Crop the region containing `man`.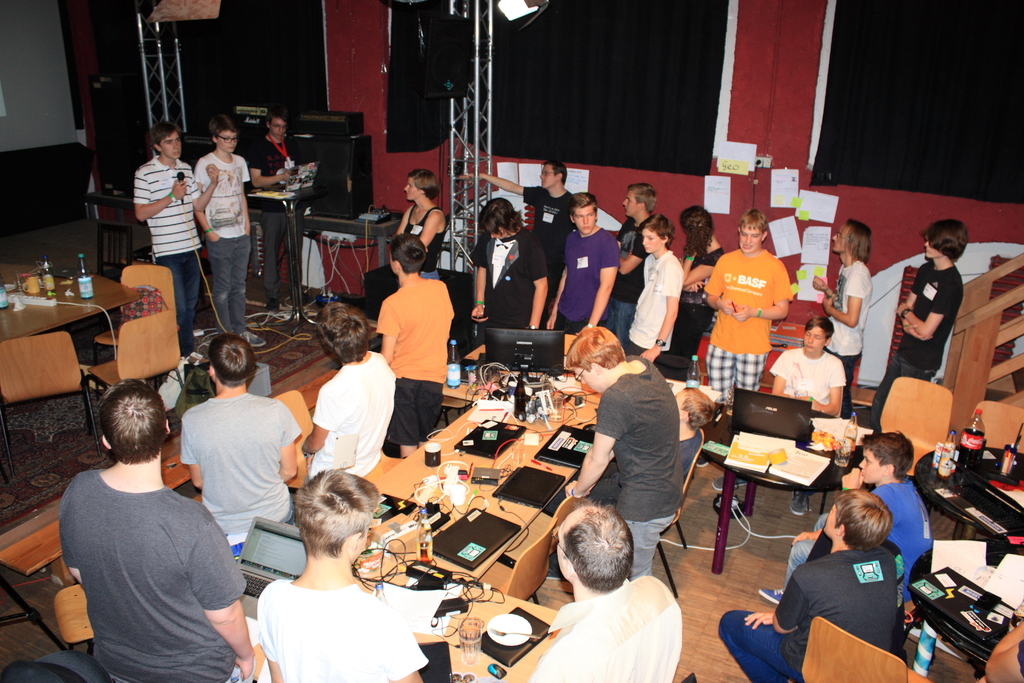
Crop region: bbox=[719, 492, 899, 682].
